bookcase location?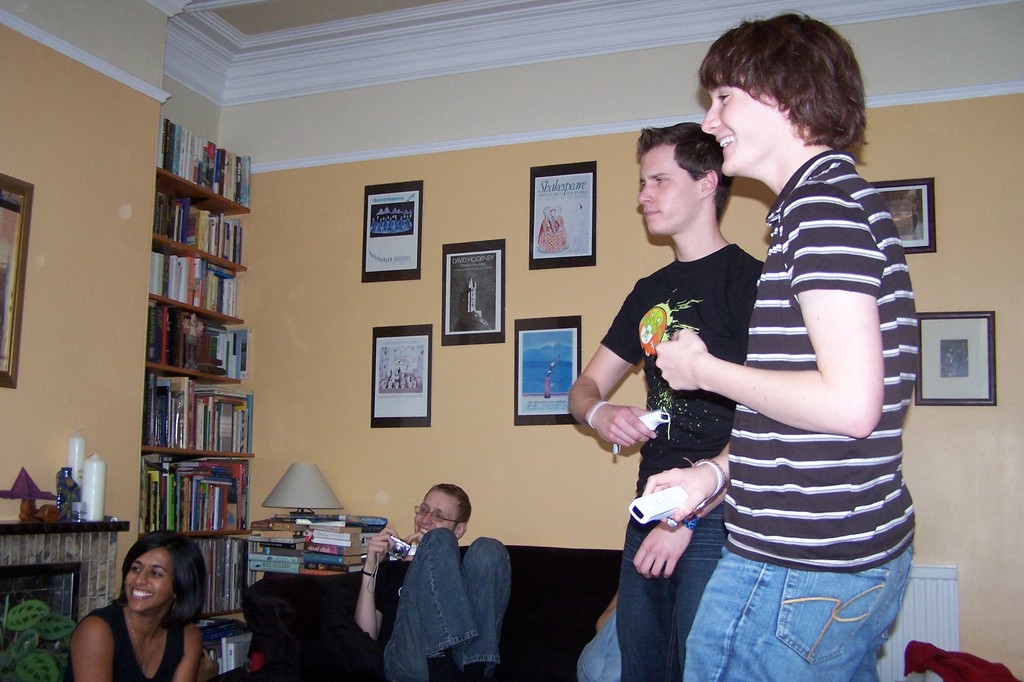
(left=136, top=118, right=257, bottom=678)
